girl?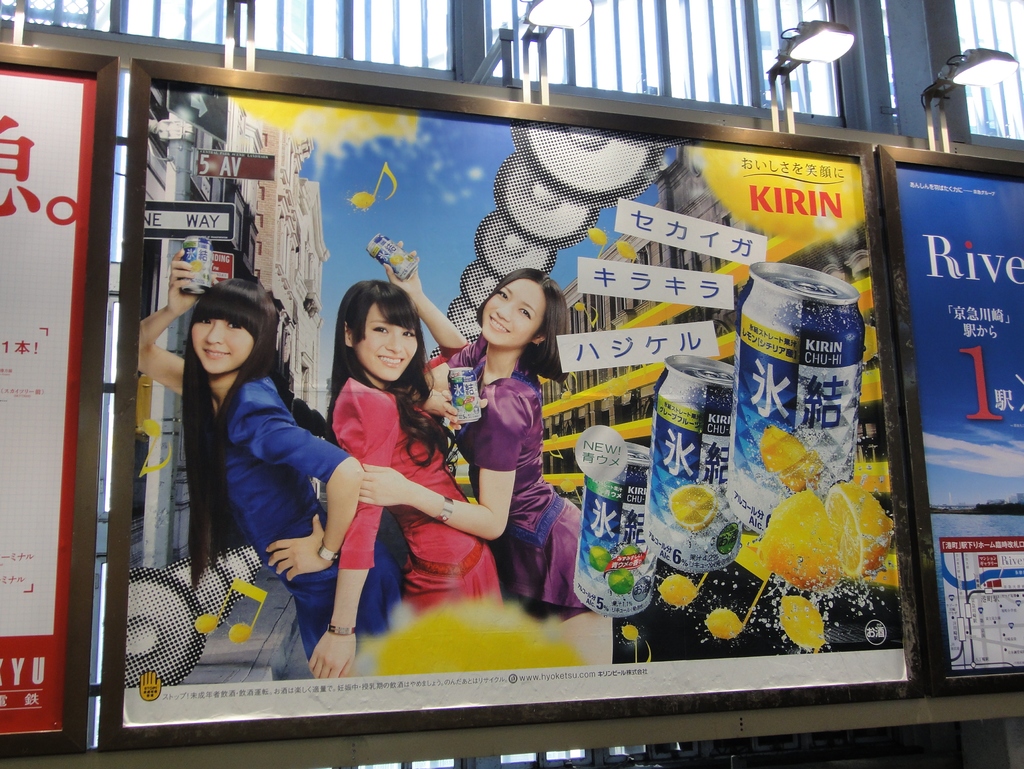
box=[381, 248, 615, 667]
